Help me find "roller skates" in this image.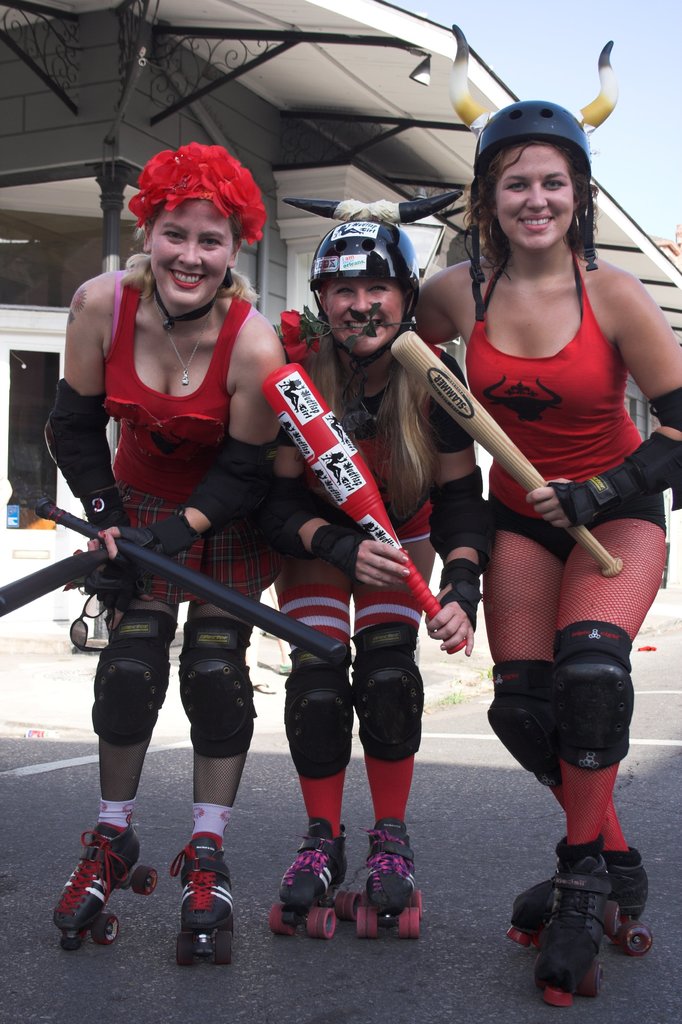
Found it: rect(172, 830, 237, 966).
